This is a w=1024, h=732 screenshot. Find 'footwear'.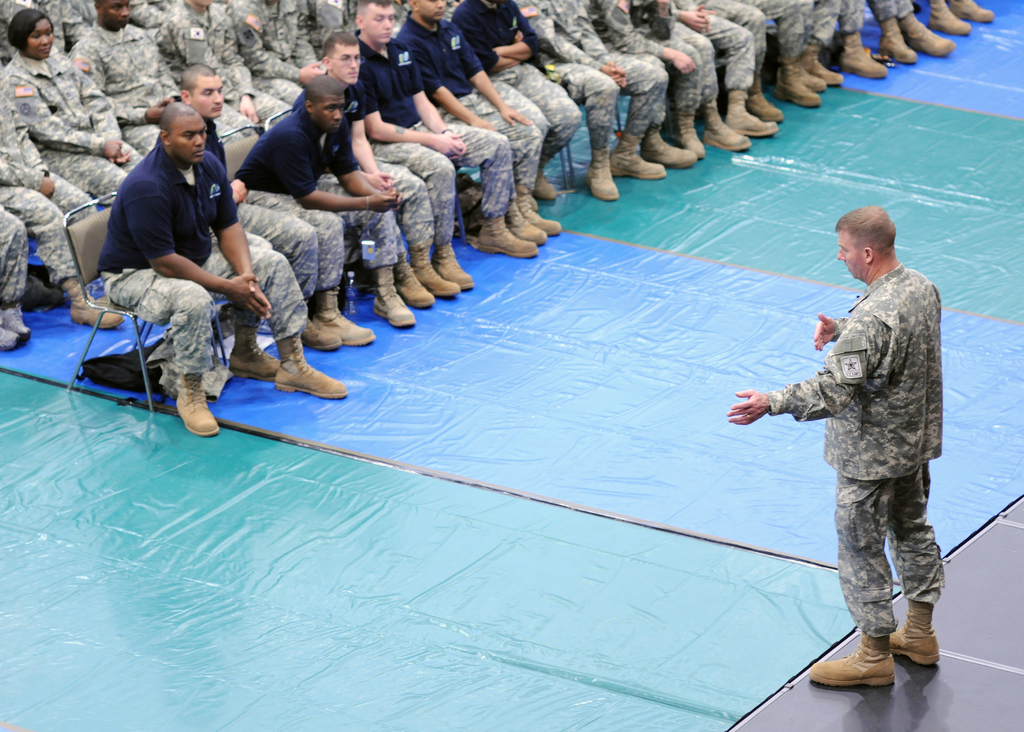
Bounding box: (240, 320, 266, 377).
